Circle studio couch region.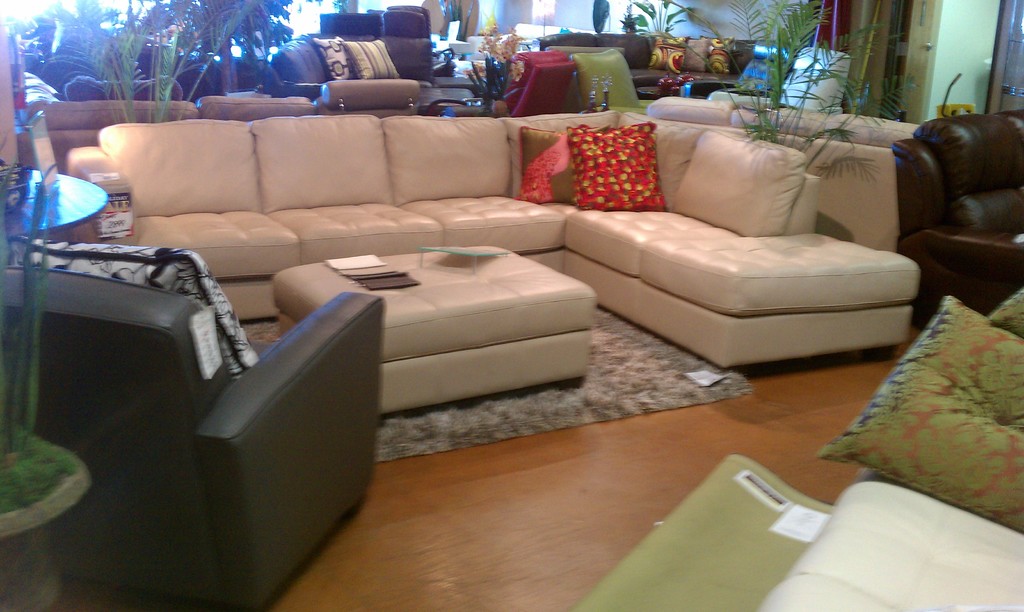
Region: select_region(0, 268, 387, 609).
